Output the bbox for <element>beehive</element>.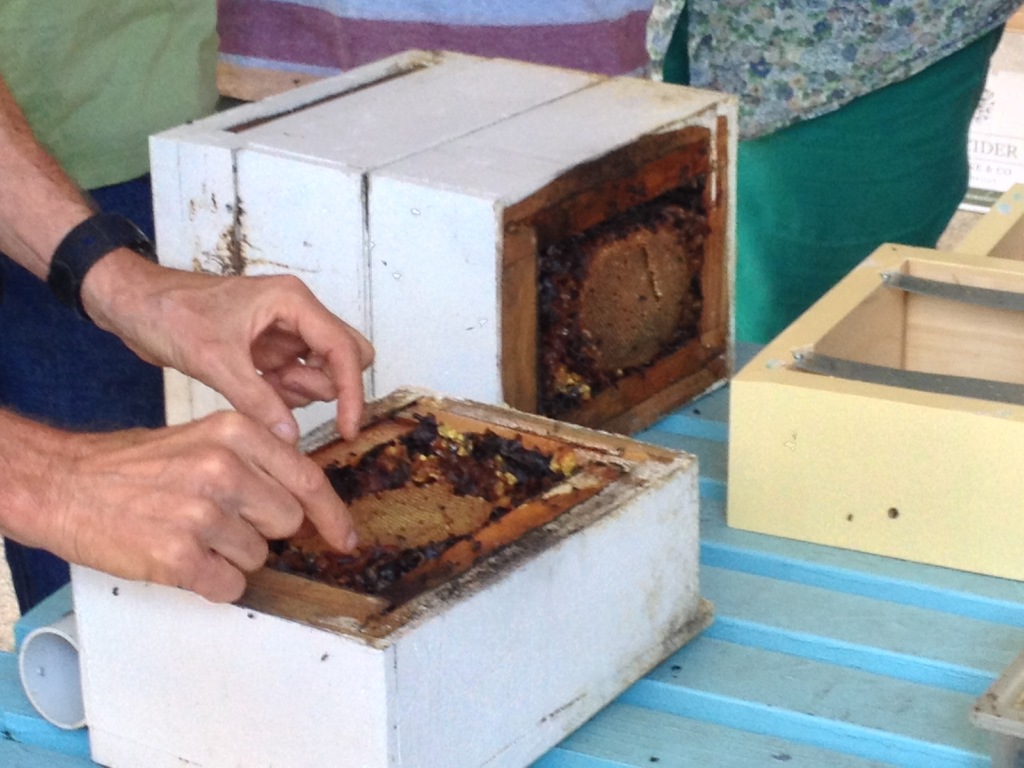
[540,168,702,419].
